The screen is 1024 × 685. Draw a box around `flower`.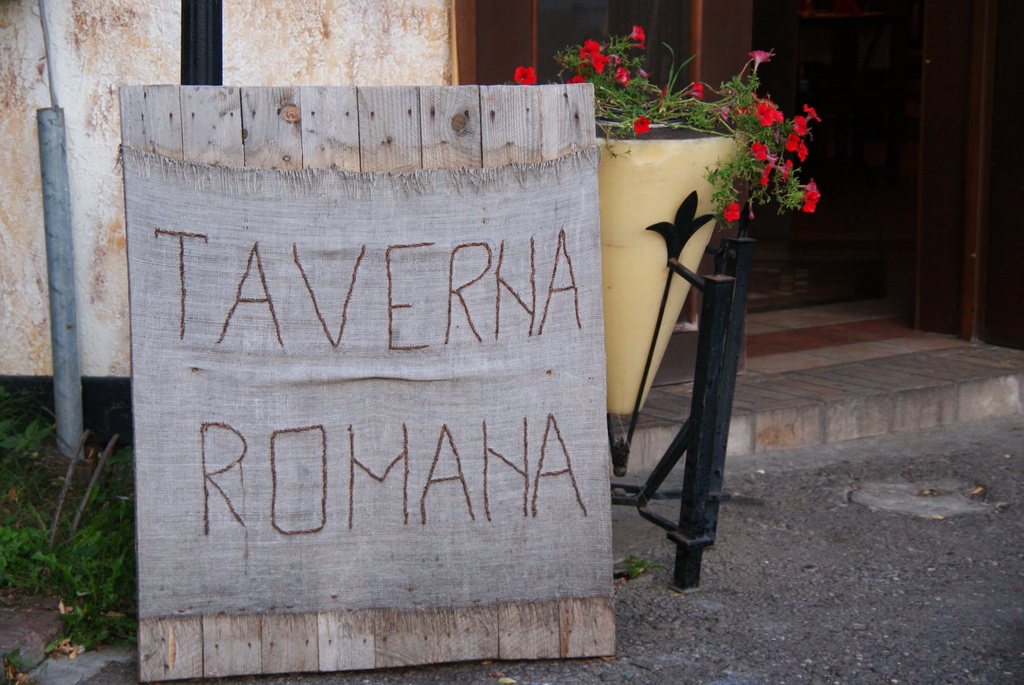
(x1=785, y1=133, x2=801, y2=152).
